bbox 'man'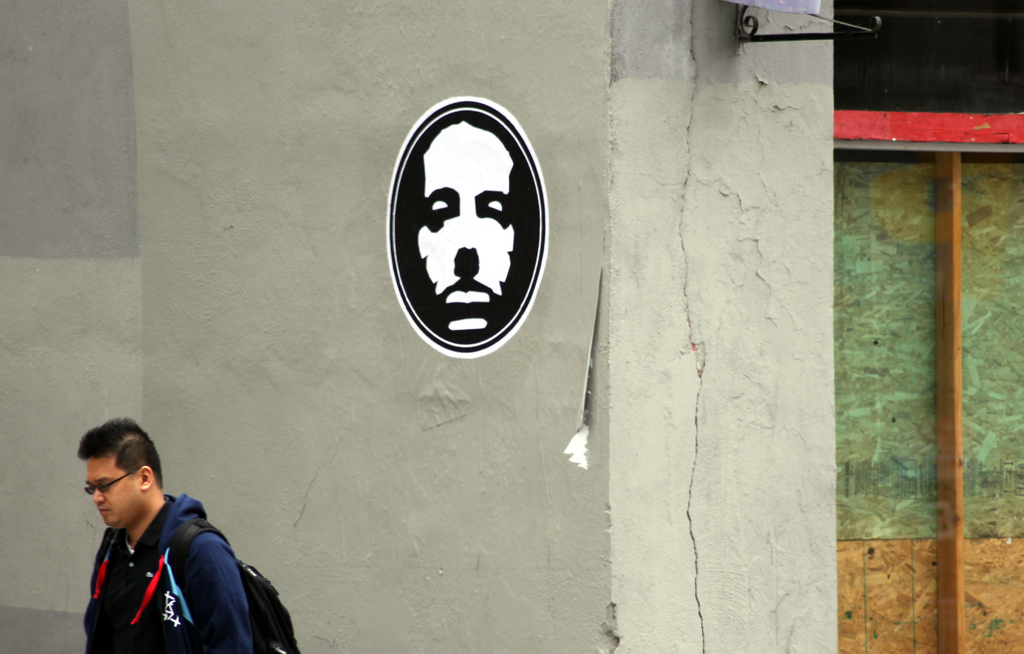
(left=394, top=120, right=546, bottom=343)
